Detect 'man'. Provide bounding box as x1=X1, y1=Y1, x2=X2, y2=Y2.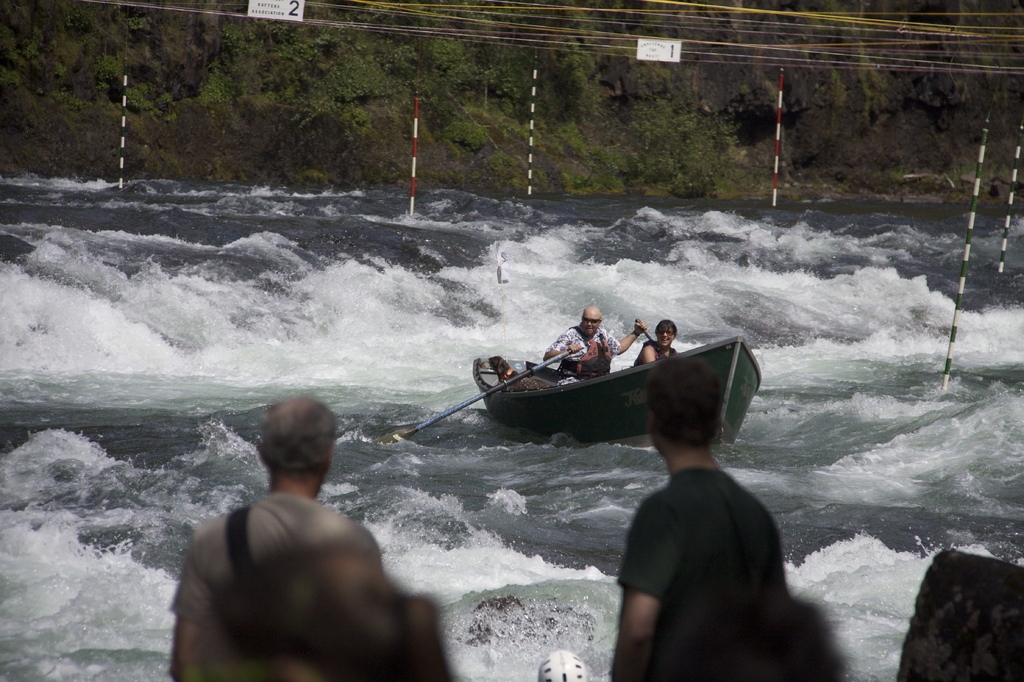
x1=175, y1=394, x2=385, y2=681.
